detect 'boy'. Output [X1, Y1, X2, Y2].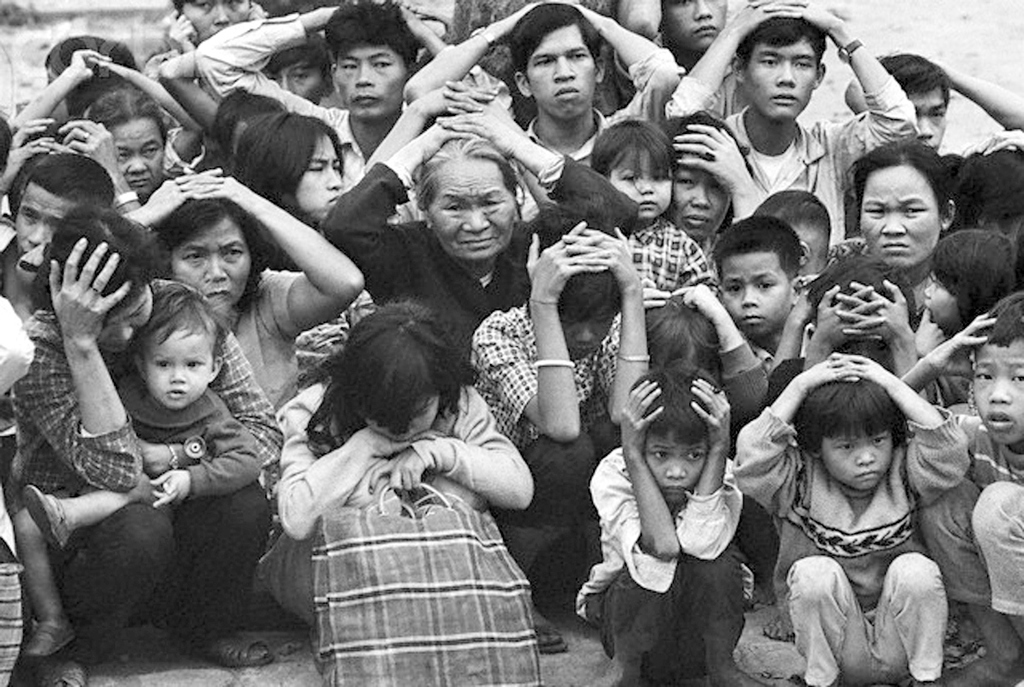
[25, 285, 276, 550].
